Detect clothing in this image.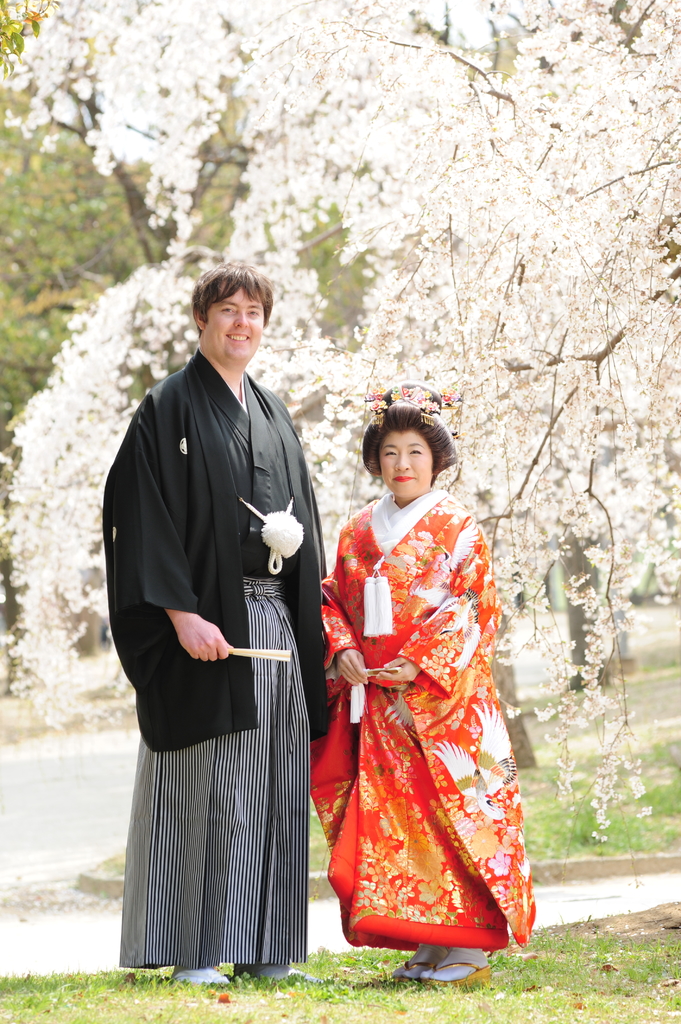
Detection: box=[307, 495, 536, 949].
